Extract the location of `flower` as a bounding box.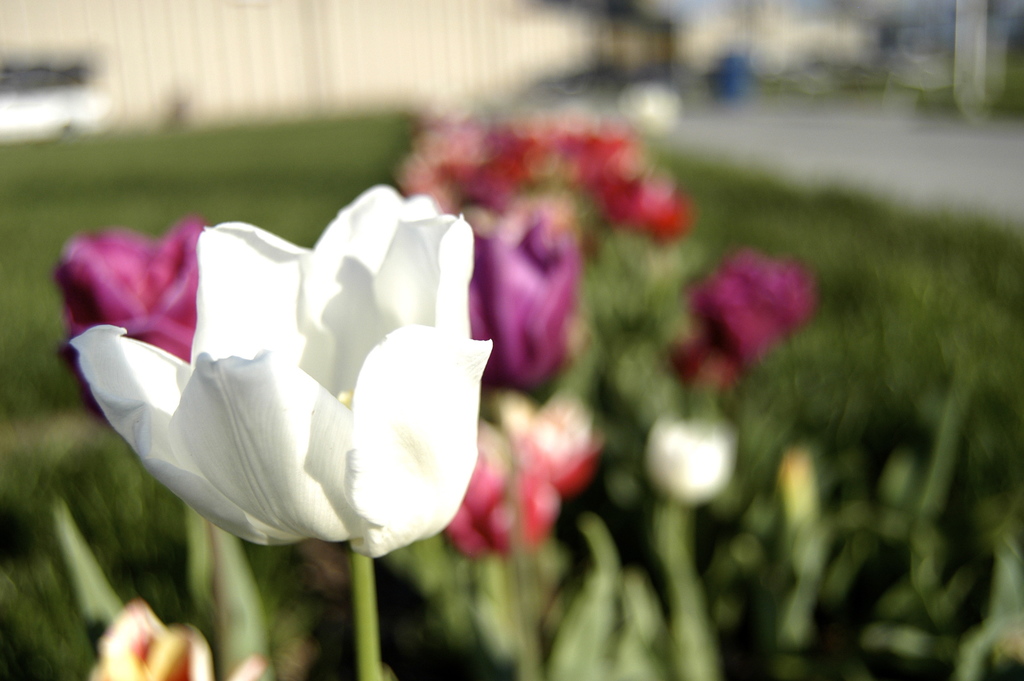
x1=86 y1=593 x2=263 y2=680.
